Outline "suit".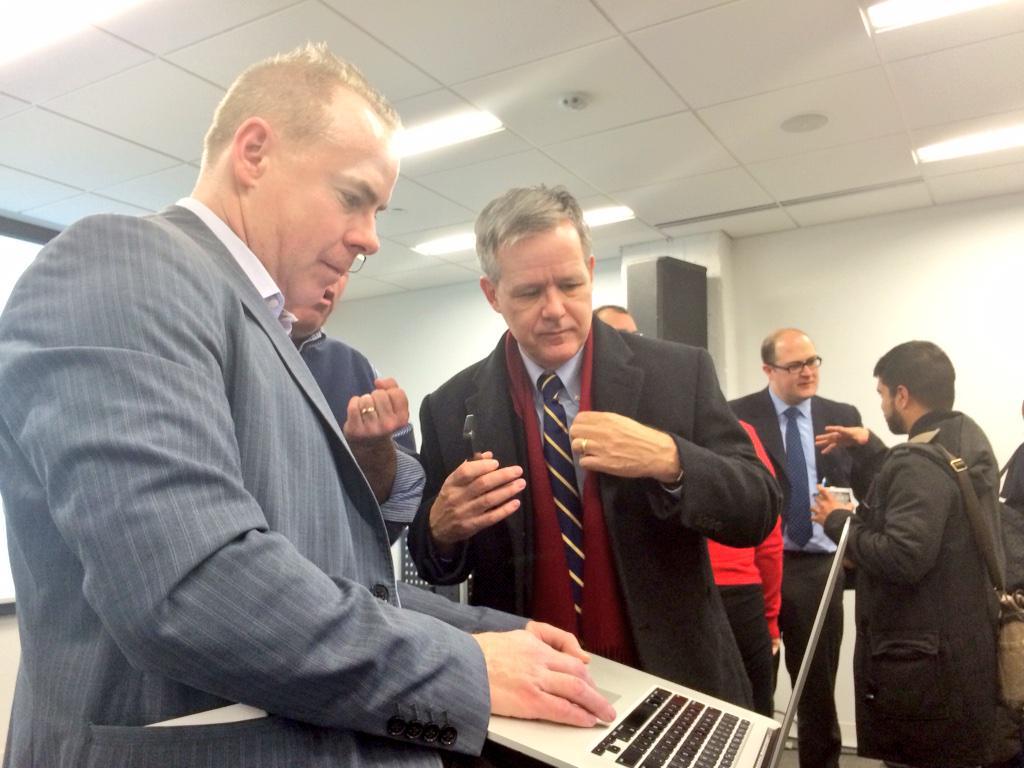
Outline: bbox(0, 189, 533, 767).
